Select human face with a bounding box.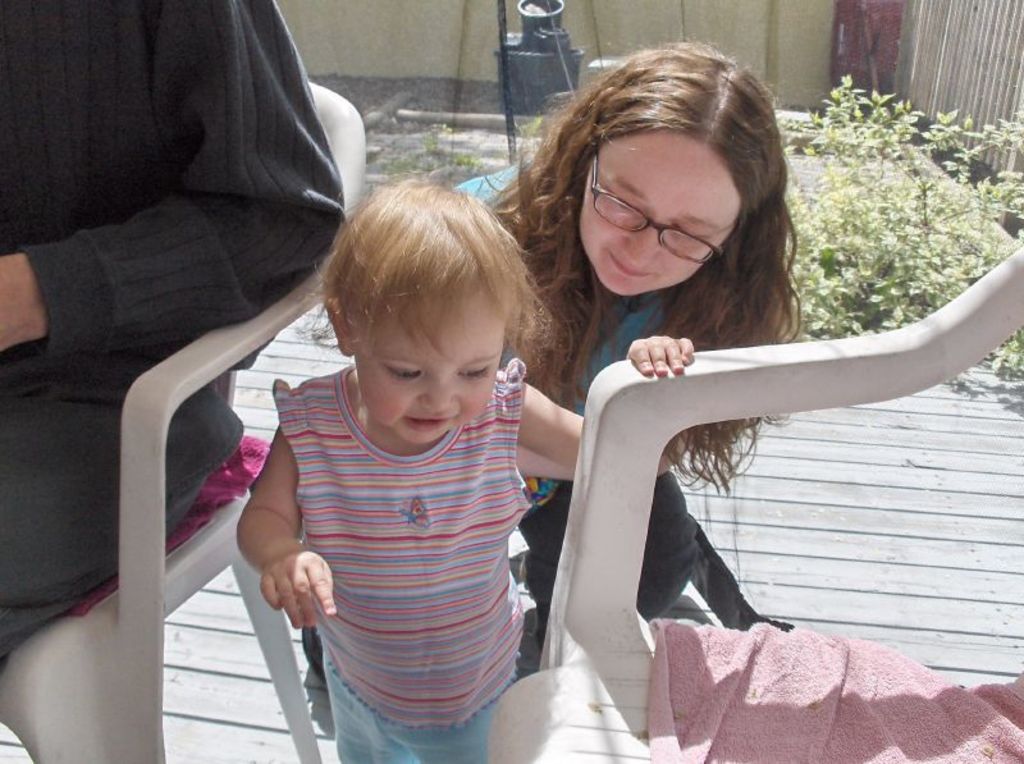
<box>579,134,733,297</box>.
